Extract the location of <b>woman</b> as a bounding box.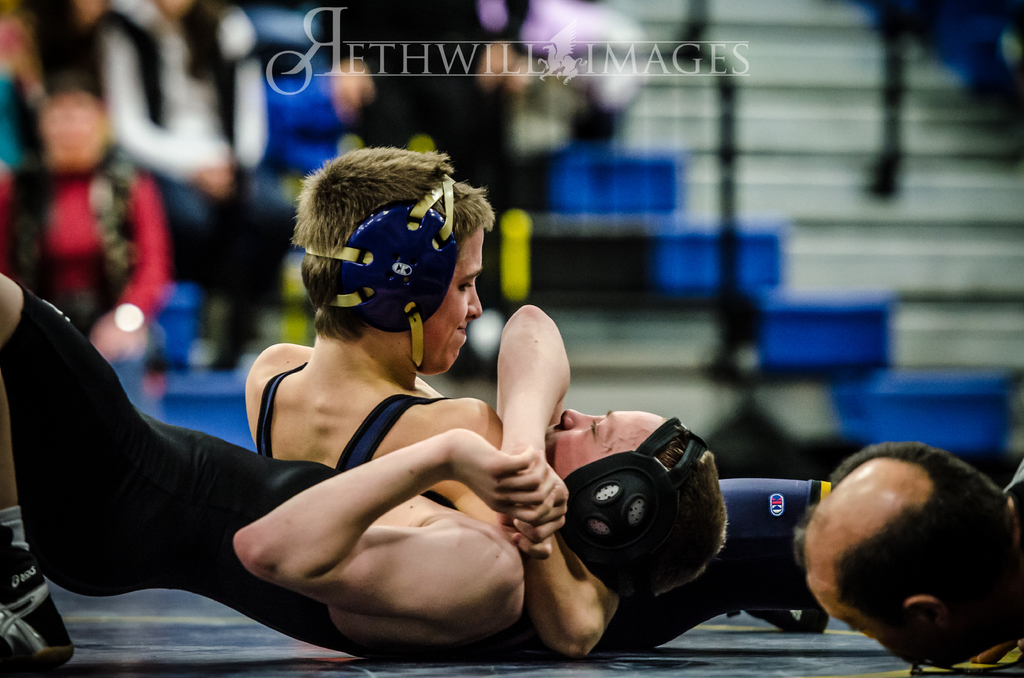
region(243, 145, 838, 668).
